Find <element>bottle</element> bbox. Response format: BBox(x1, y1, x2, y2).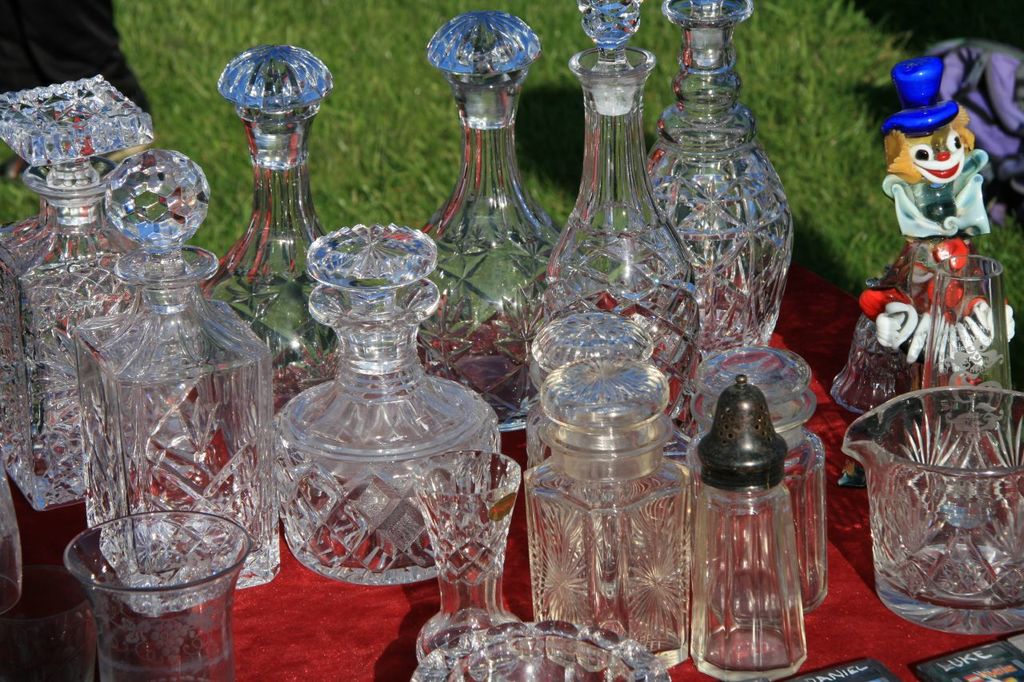
BBox(420, 15, 560, 436).
